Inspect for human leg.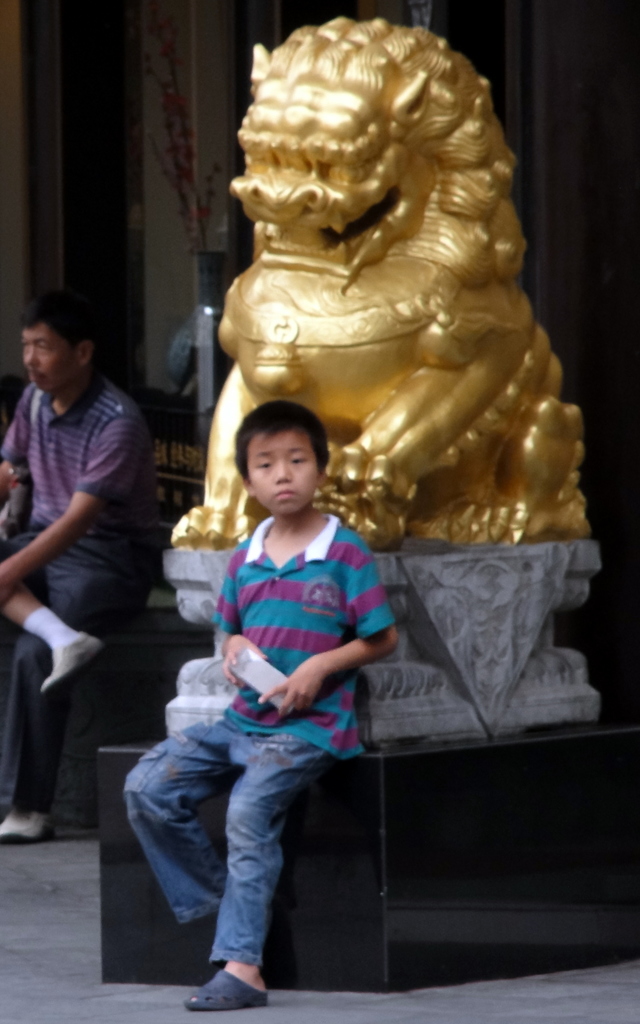
Inspection: 0,563,95,669.
